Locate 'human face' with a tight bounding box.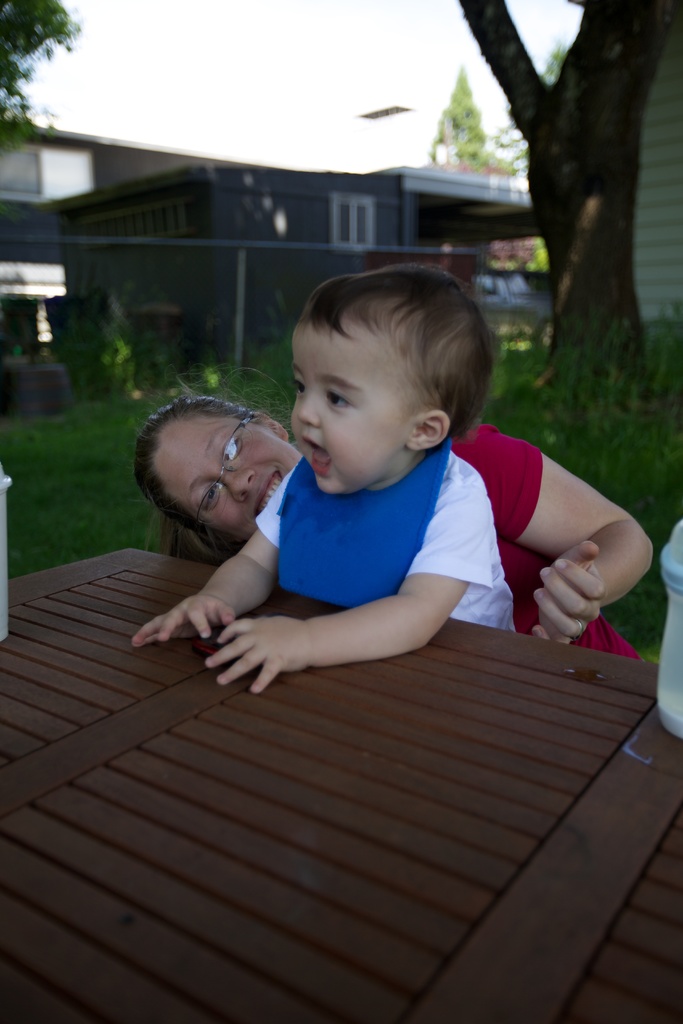
[155,413,295,534].
